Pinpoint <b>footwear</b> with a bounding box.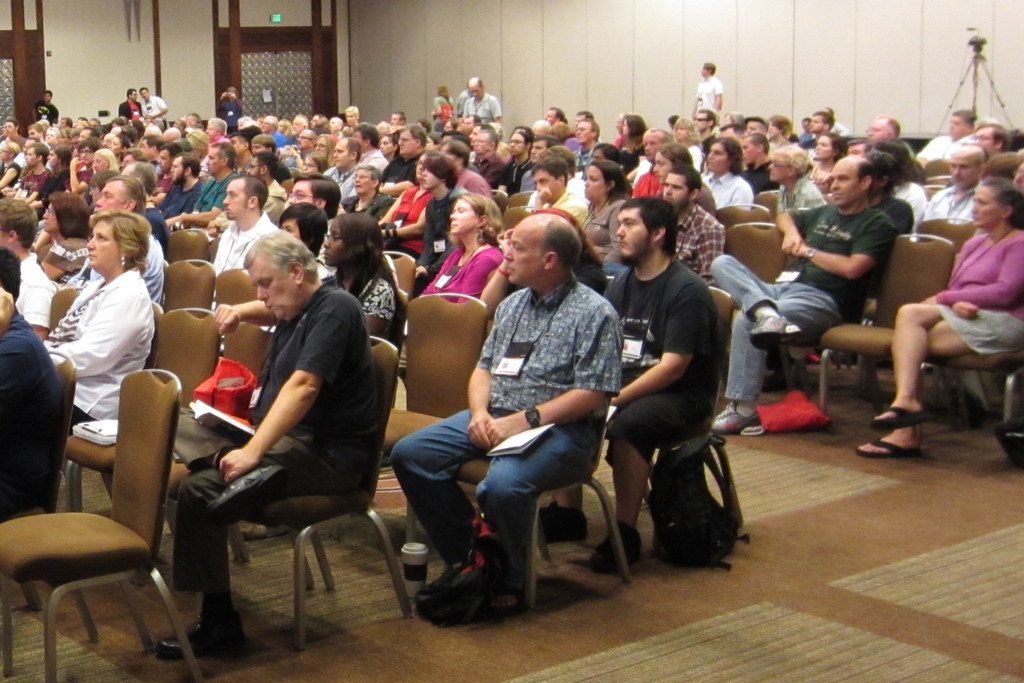
<box>587,519,632,572</box>.
